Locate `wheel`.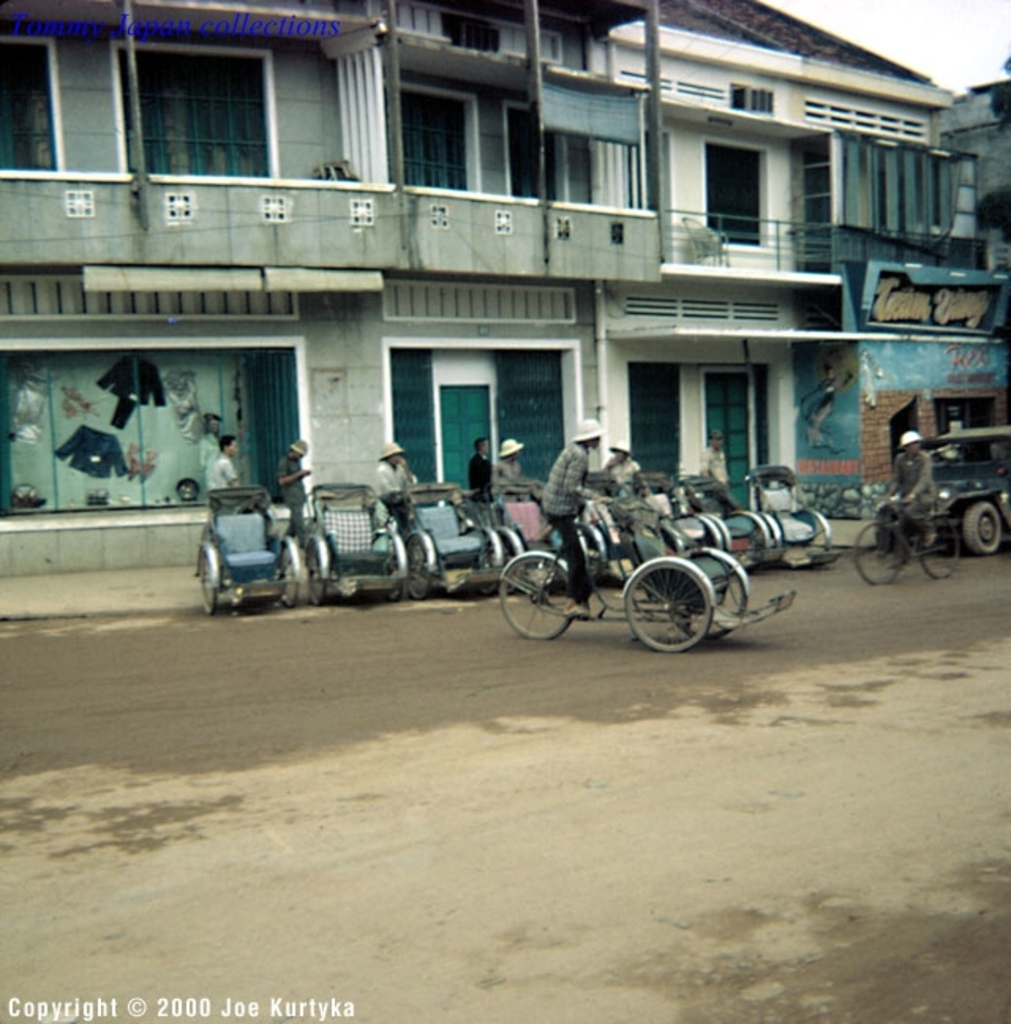
Bounding box: l=385, t=545, r=404, b=600.
